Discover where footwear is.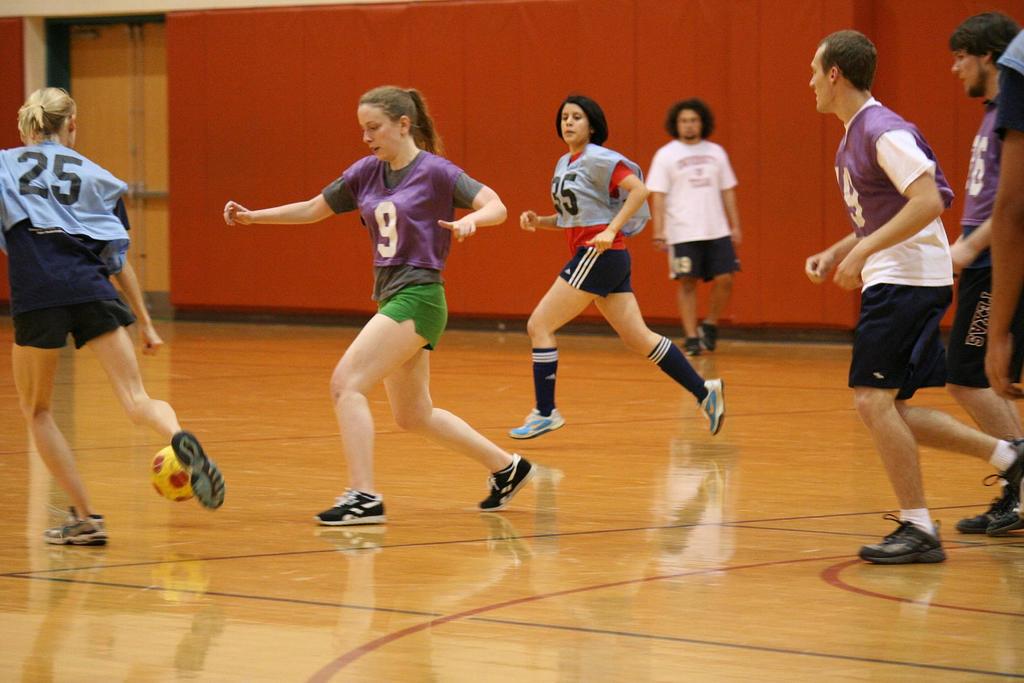
Discovered at [985,455,1023,540].
